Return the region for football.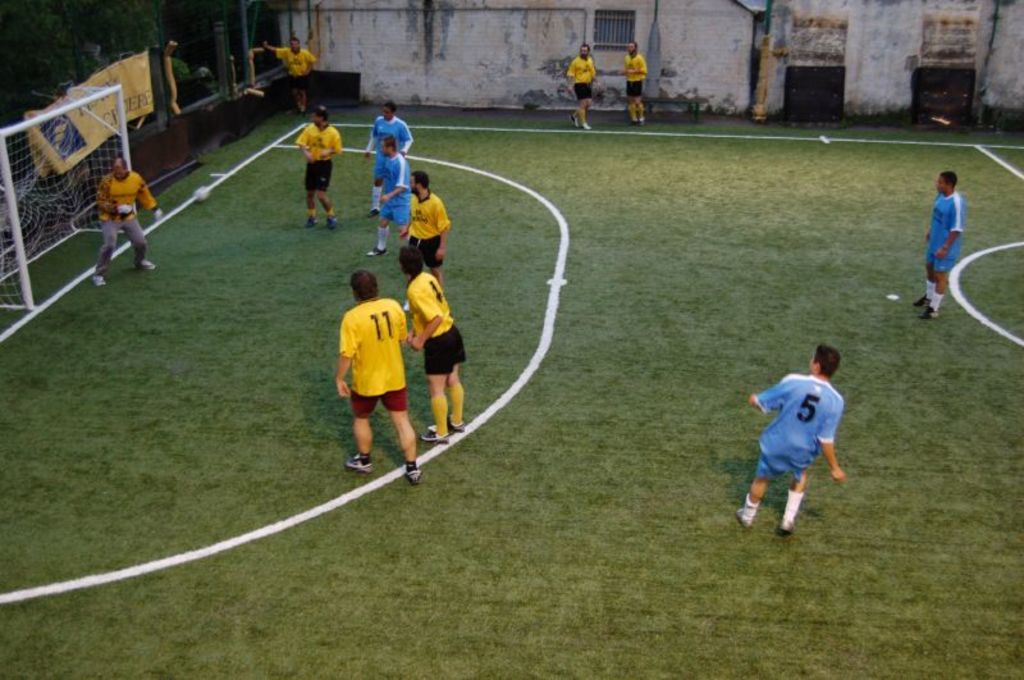
select_region(195, 186, 209, 200).
